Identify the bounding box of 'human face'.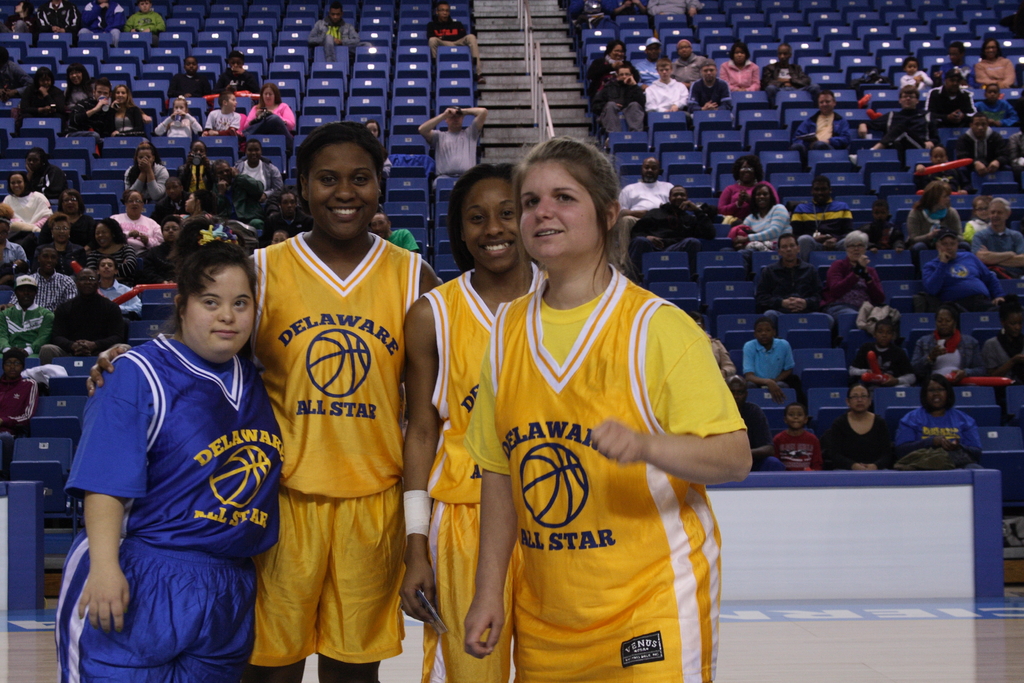
region(669, 188, 687, 205).
